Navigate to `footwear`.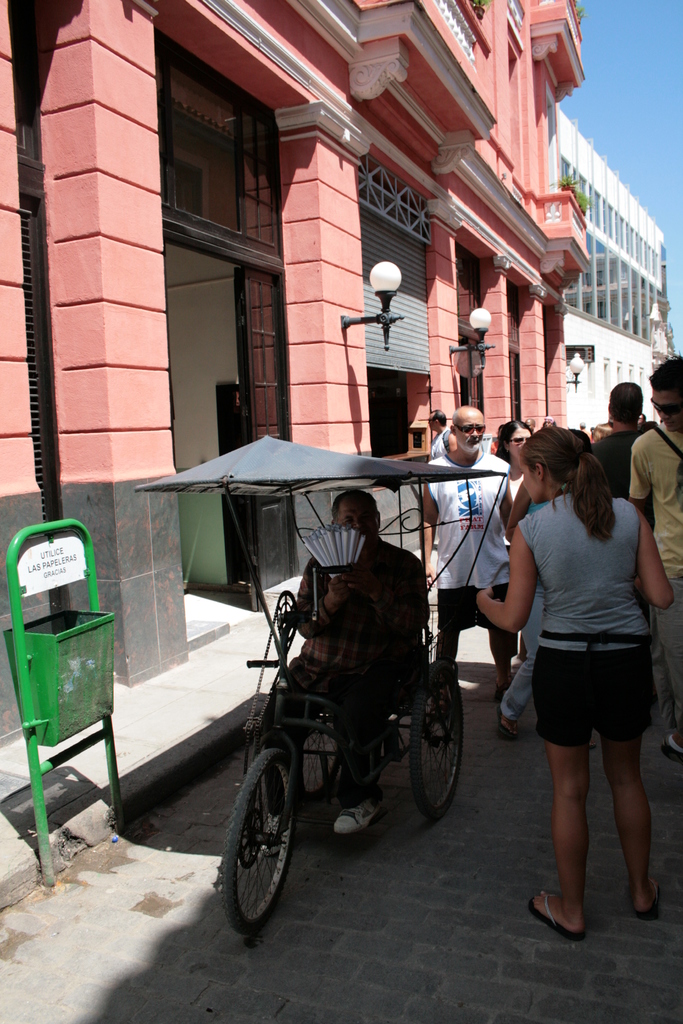
Navigation target: detection(670, 732, 682, 764).
